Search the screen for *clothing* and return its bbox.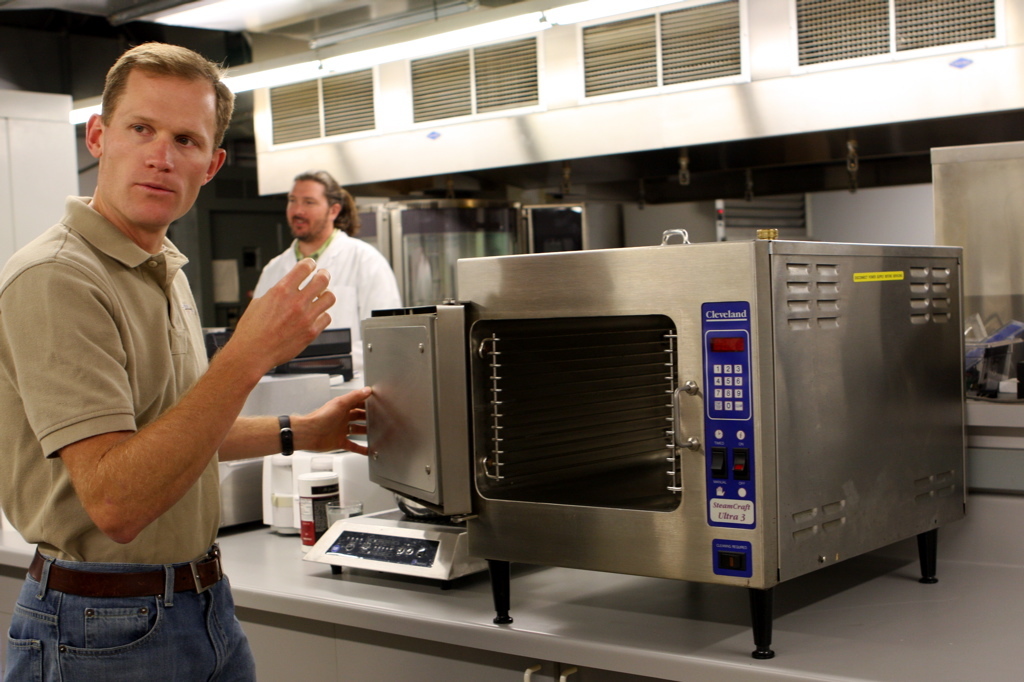
Found: <bbox>0, 196, 225, 566</bbox>.
